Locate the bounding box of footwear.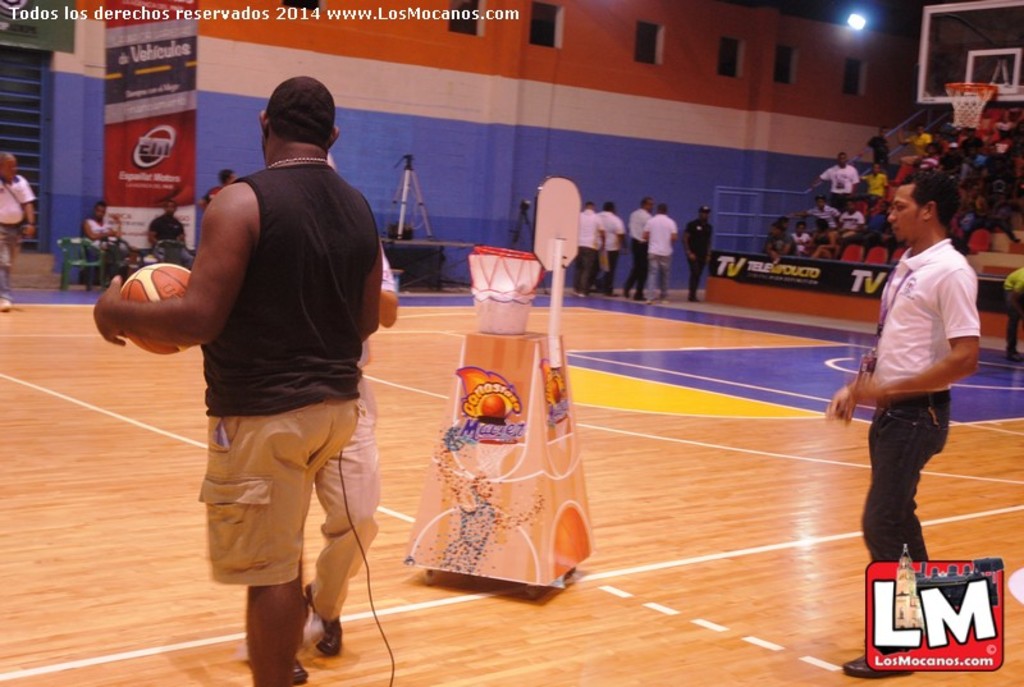
Bounding box: <bbox>838, 651, 911, 673</bbox>.
